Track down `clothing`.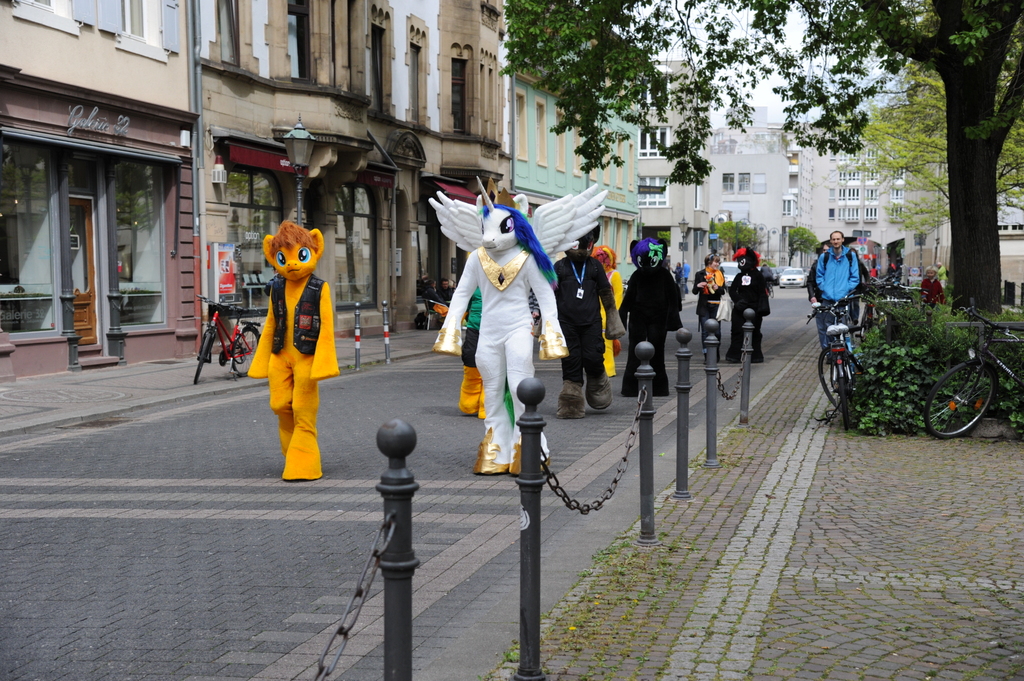
Tracked to <box>618,238,685,396</box>.
